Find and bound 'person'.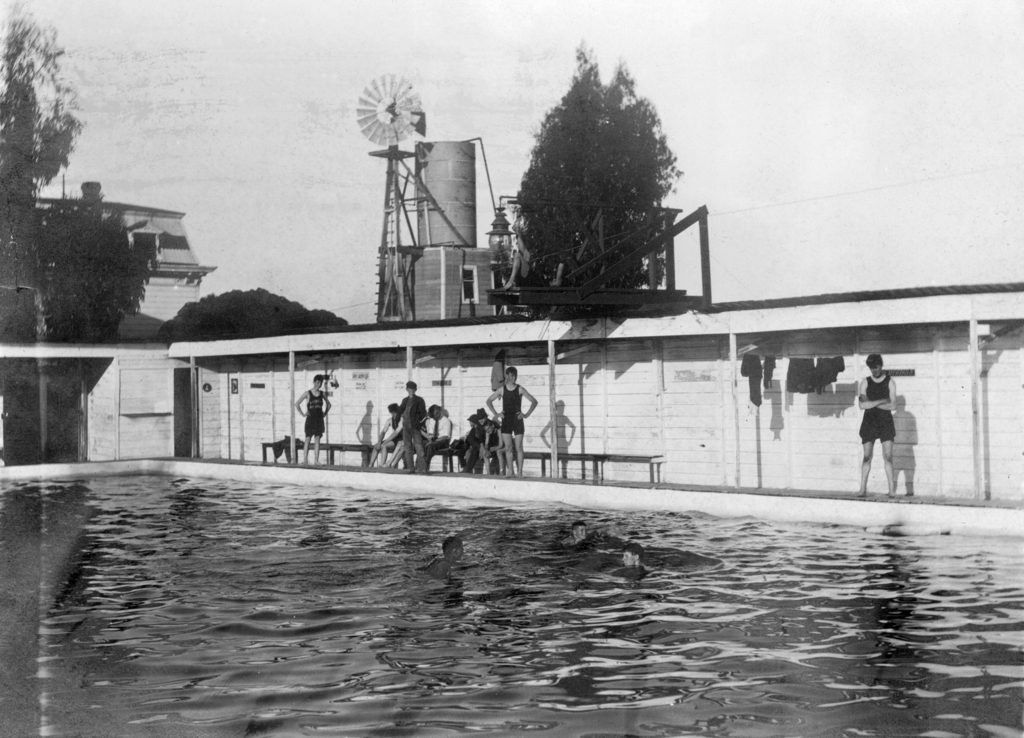
Bound: bbox=[460, 407, 489, 473].
